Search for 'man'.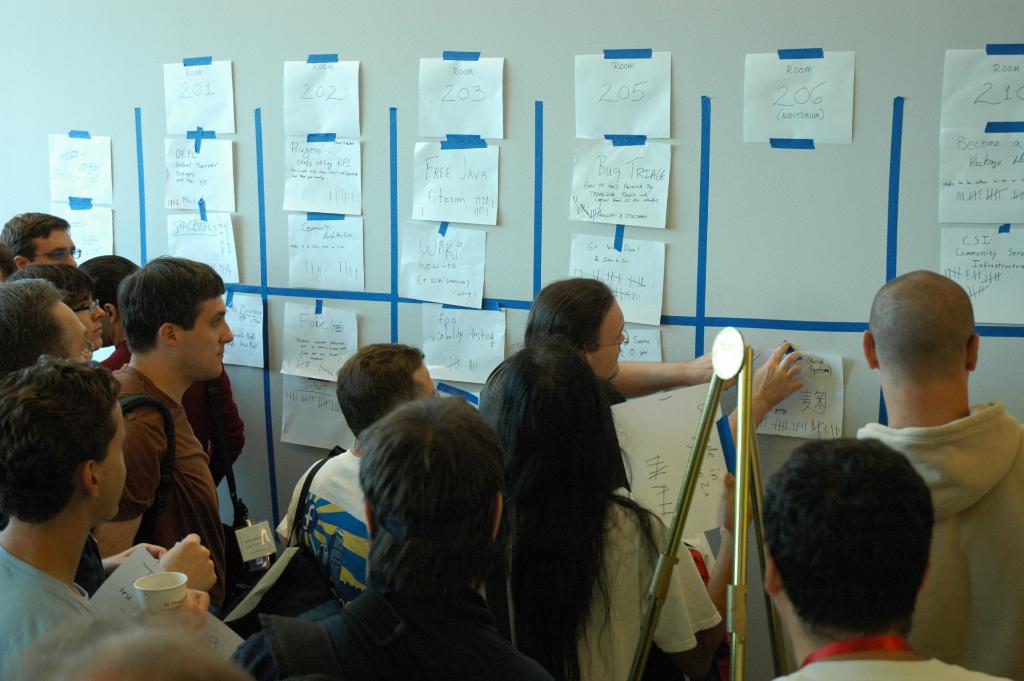
Found at [23,270,111,353].
